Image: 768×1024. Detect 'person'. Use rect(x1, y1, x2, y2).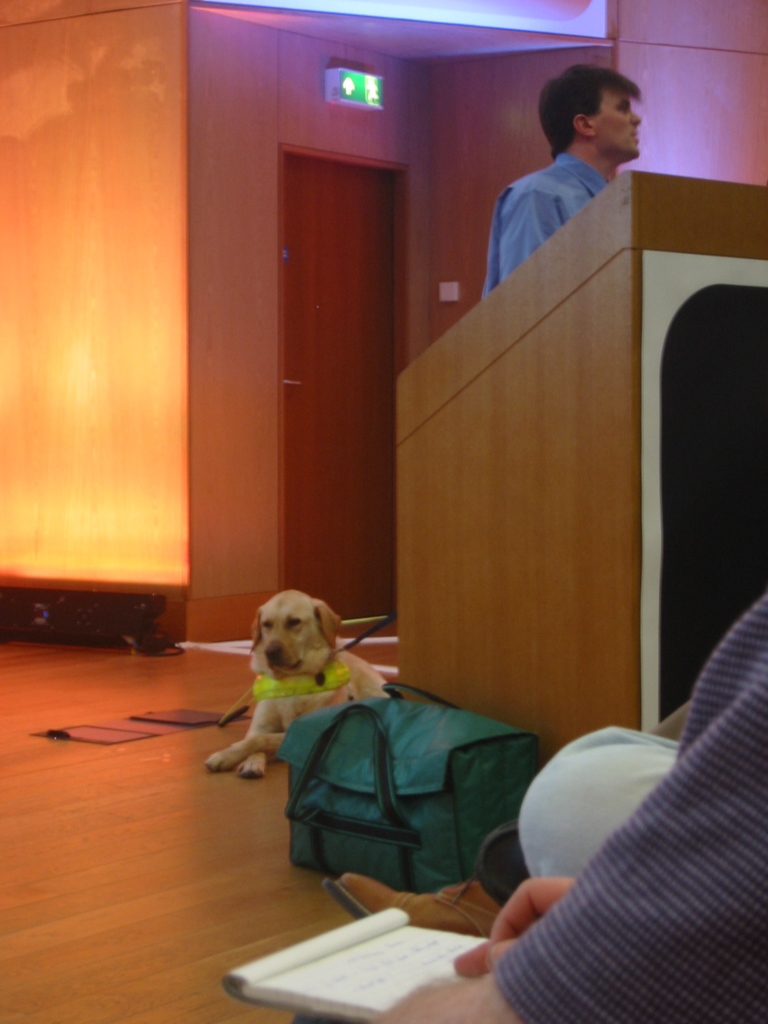
rect(287, 540, 767, 1023).
